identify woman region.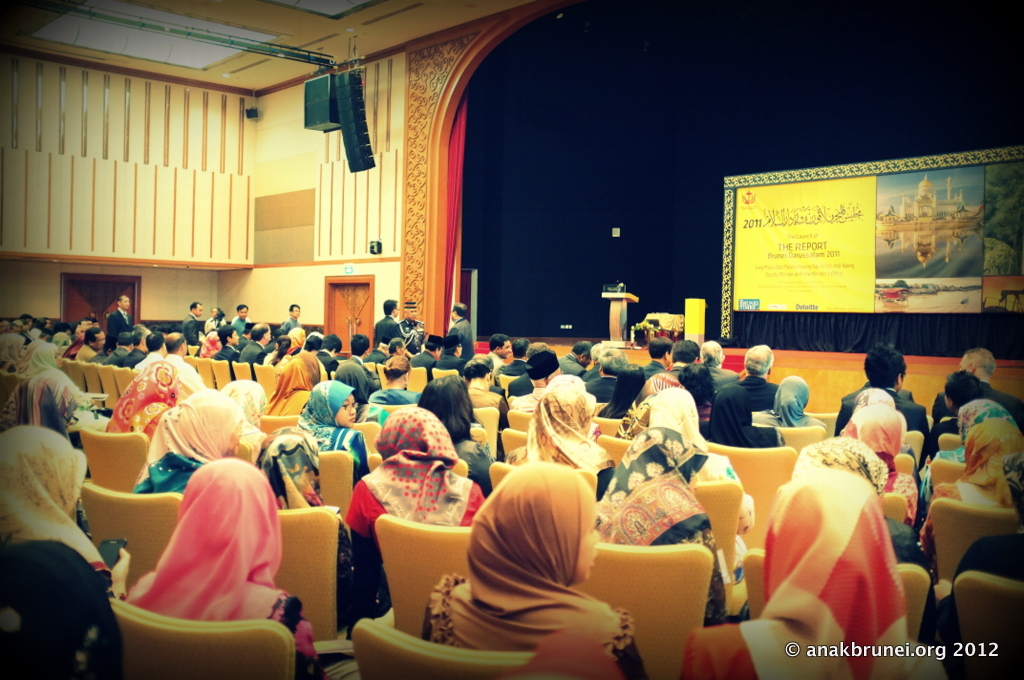
Region: 840, 408, 919, 517.
